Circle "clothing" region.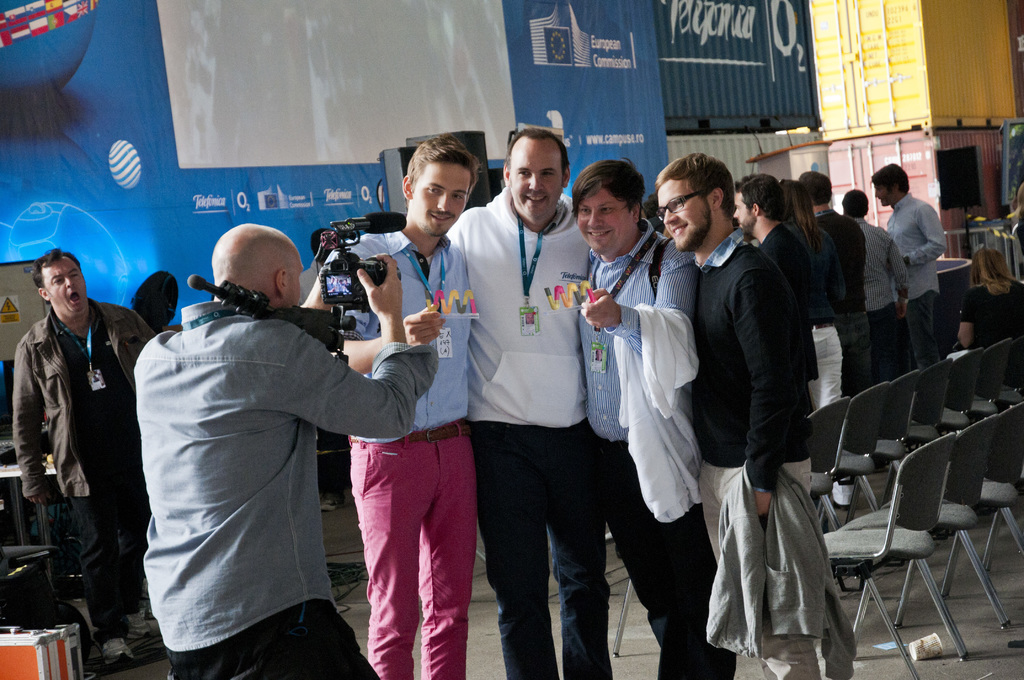
Region: <region>12, 310, 137, 610</region>.
